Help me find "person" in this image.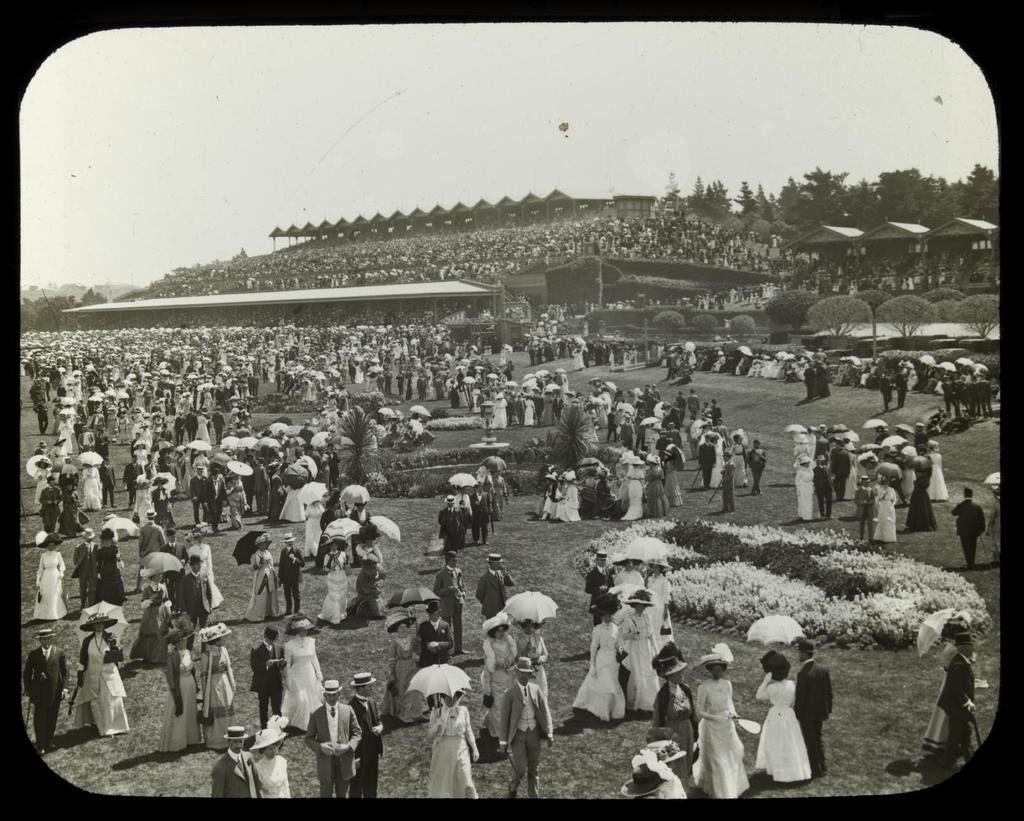
Found it: (left=186, top=466, right=211, bottom=525).
